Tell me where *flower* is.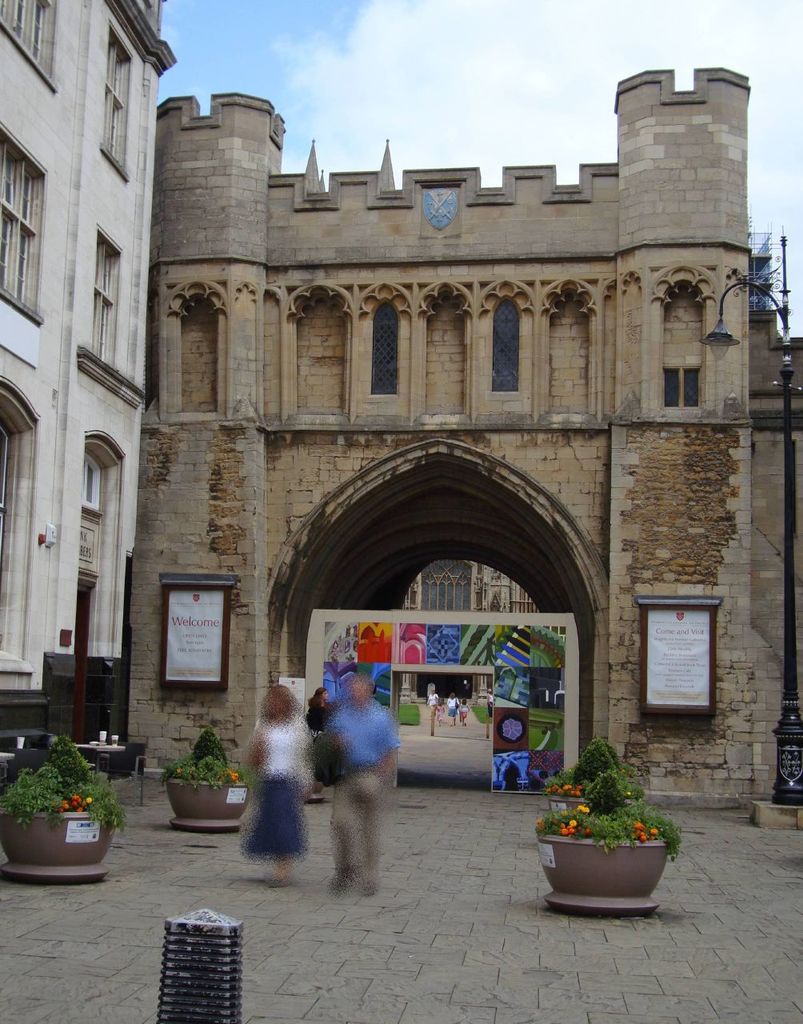
*flower* is at detection(559, 810, 569, 817).
